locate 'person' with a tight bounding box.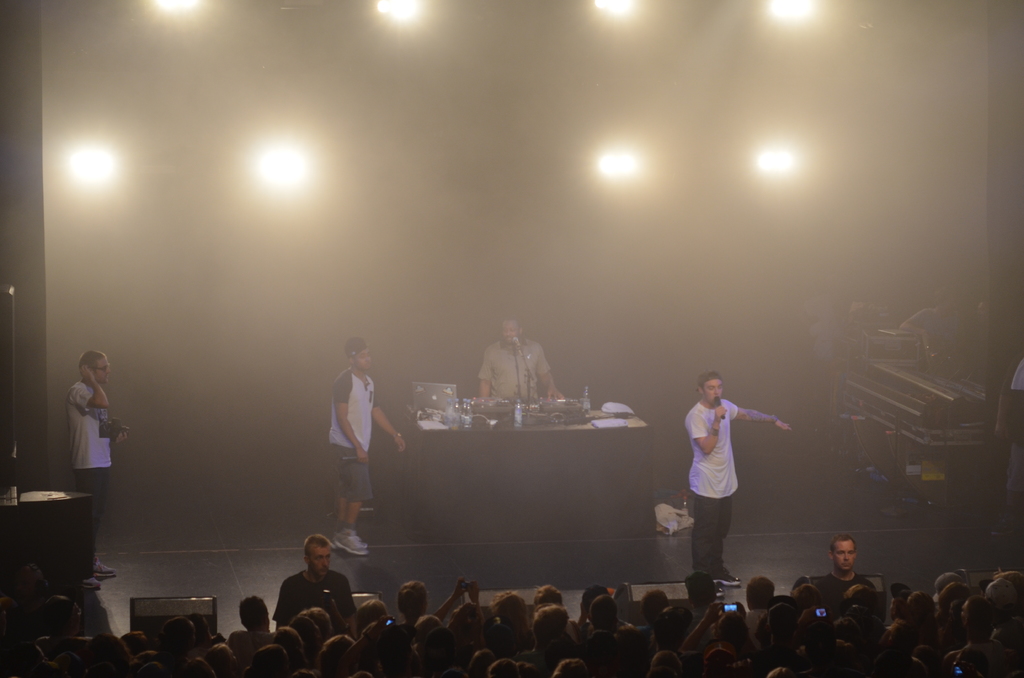
{"x1": 333, "y1": 337, "x2": 408, "y2": 558}.
